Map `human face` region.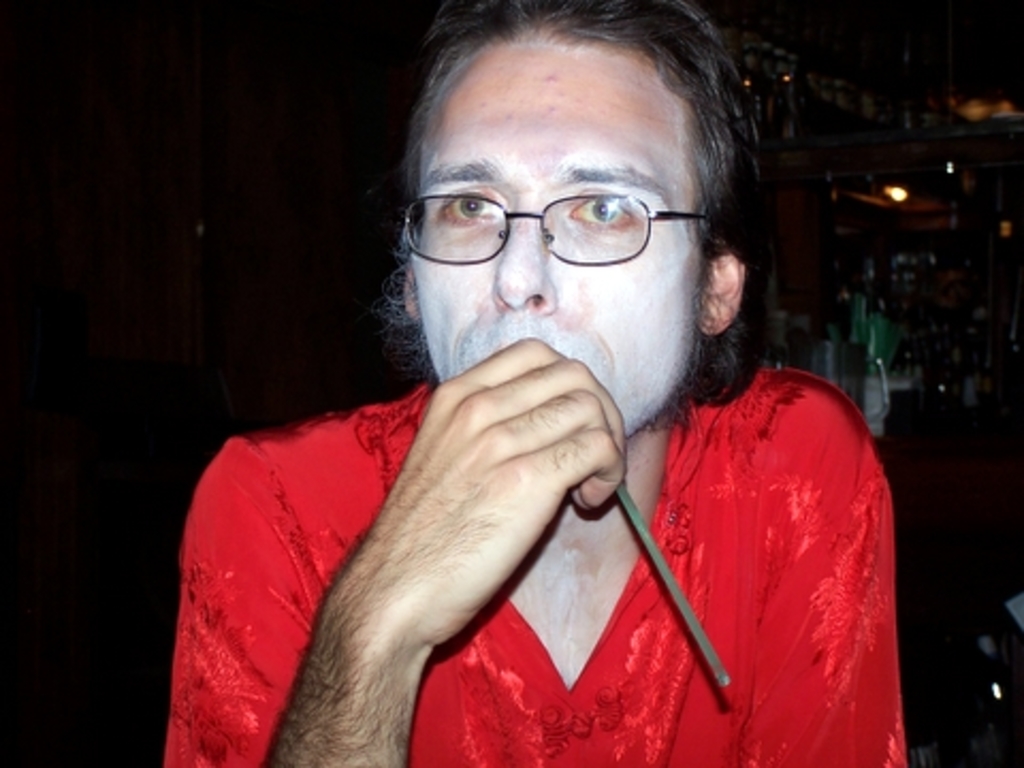
Mapped to 414 45 704 437.
